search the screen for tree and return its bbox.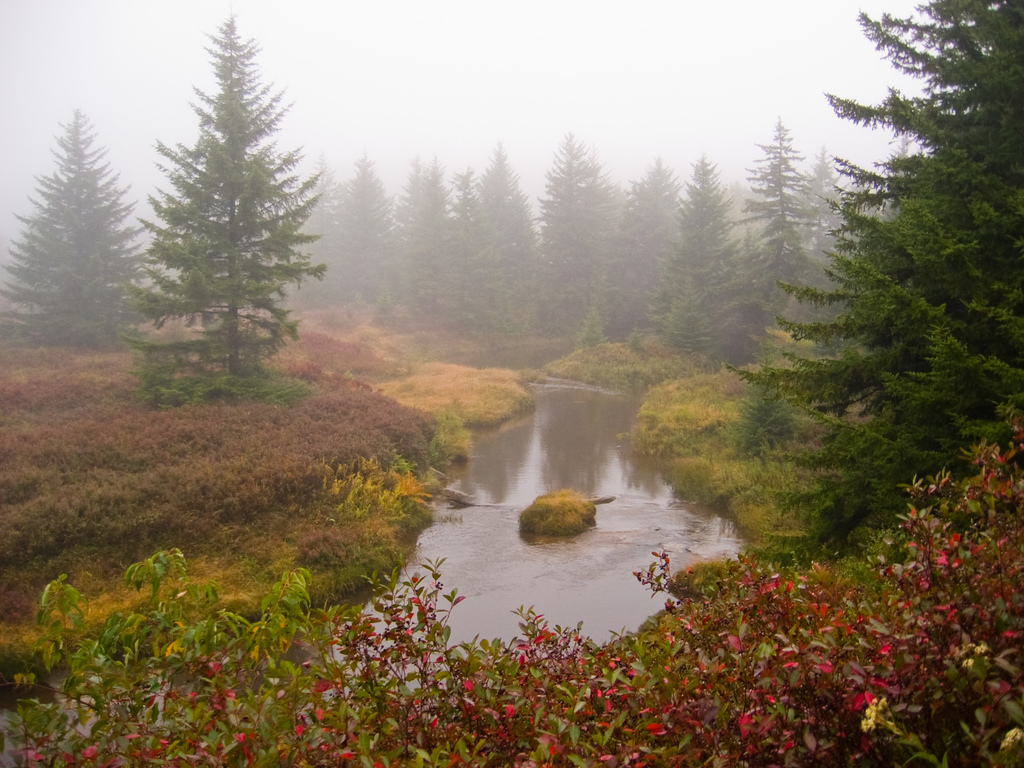
Found: [left=318, top=155, right=397, bottom=304].
